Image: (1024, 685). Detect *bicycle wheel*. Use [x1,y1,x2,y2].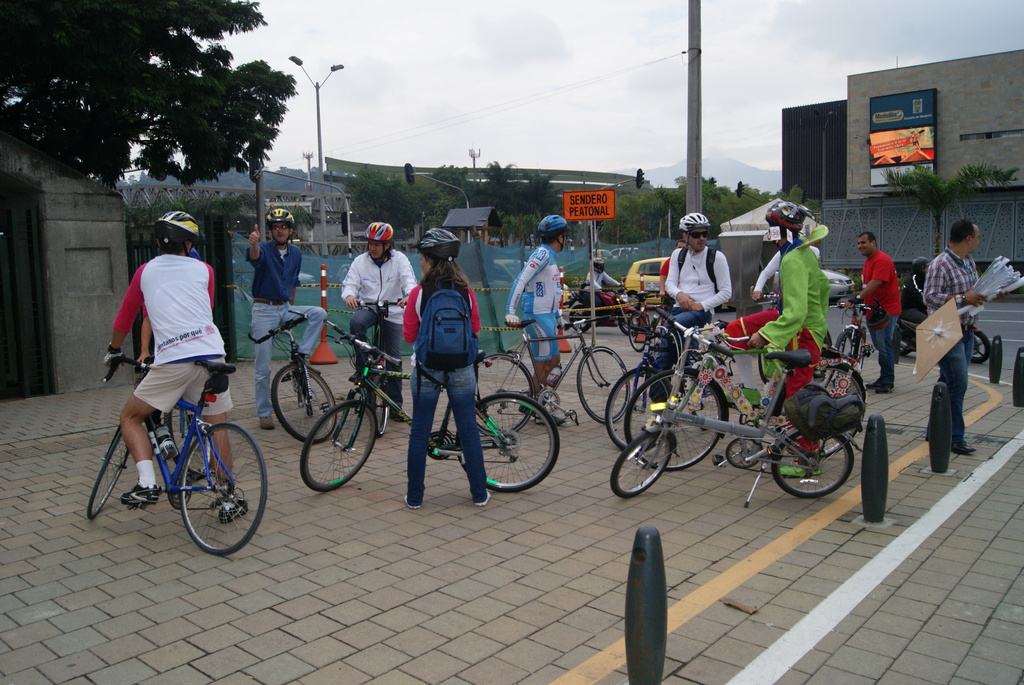
[299,397,378,494].
